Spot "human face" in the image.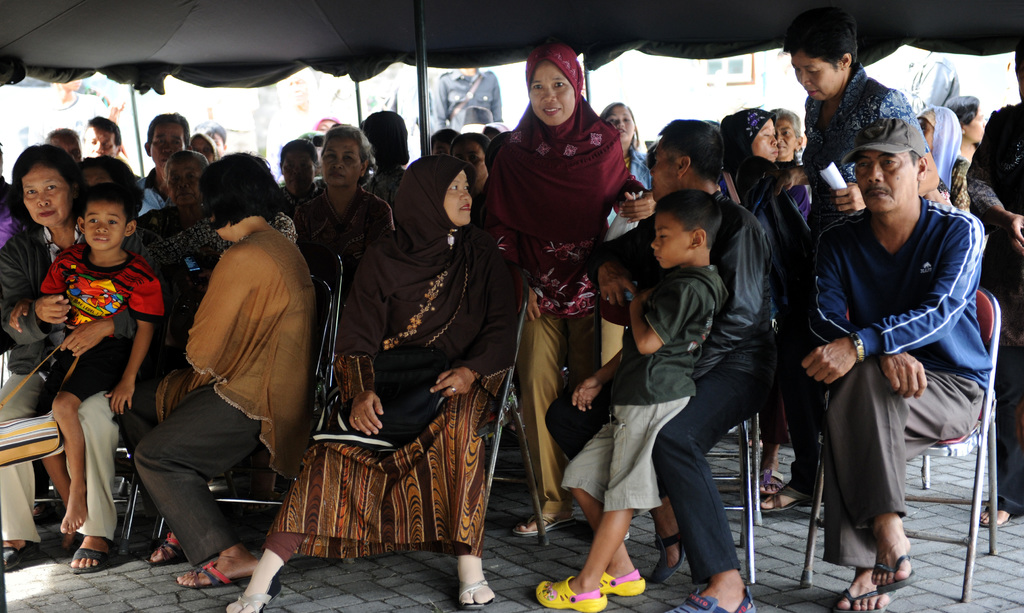
"human face" found at <bbox>81, 127, 119, 158</bbox>.
